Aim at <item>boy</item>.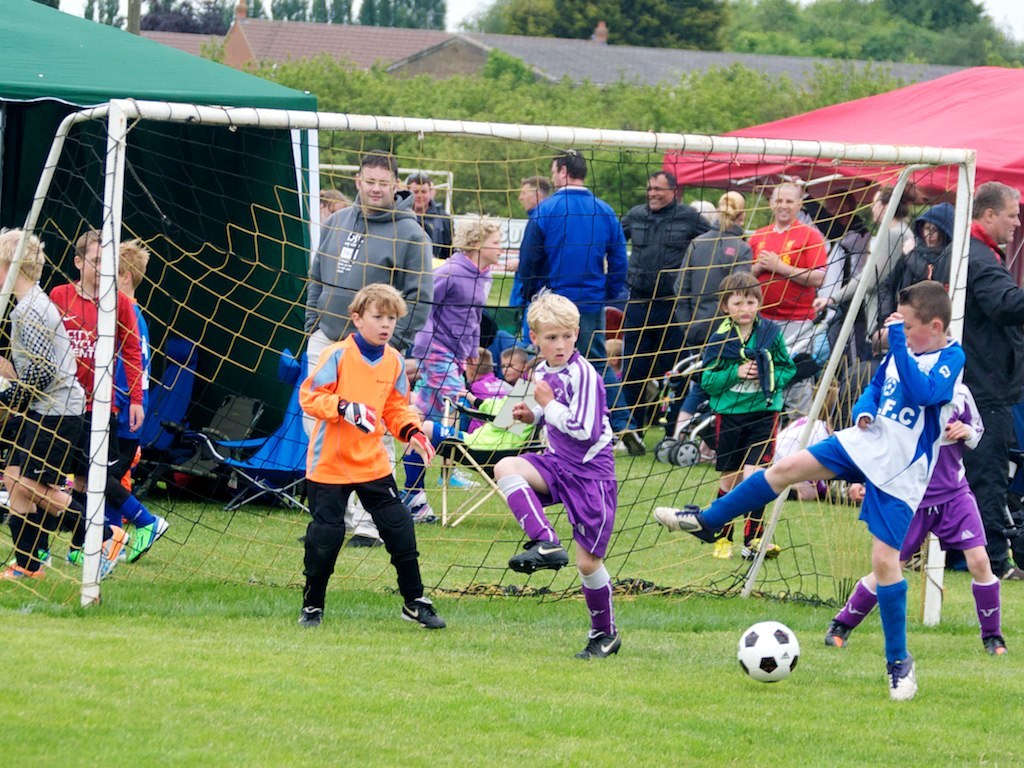
Aimed at x1=0, y1=225, x2=183, y2=580.
